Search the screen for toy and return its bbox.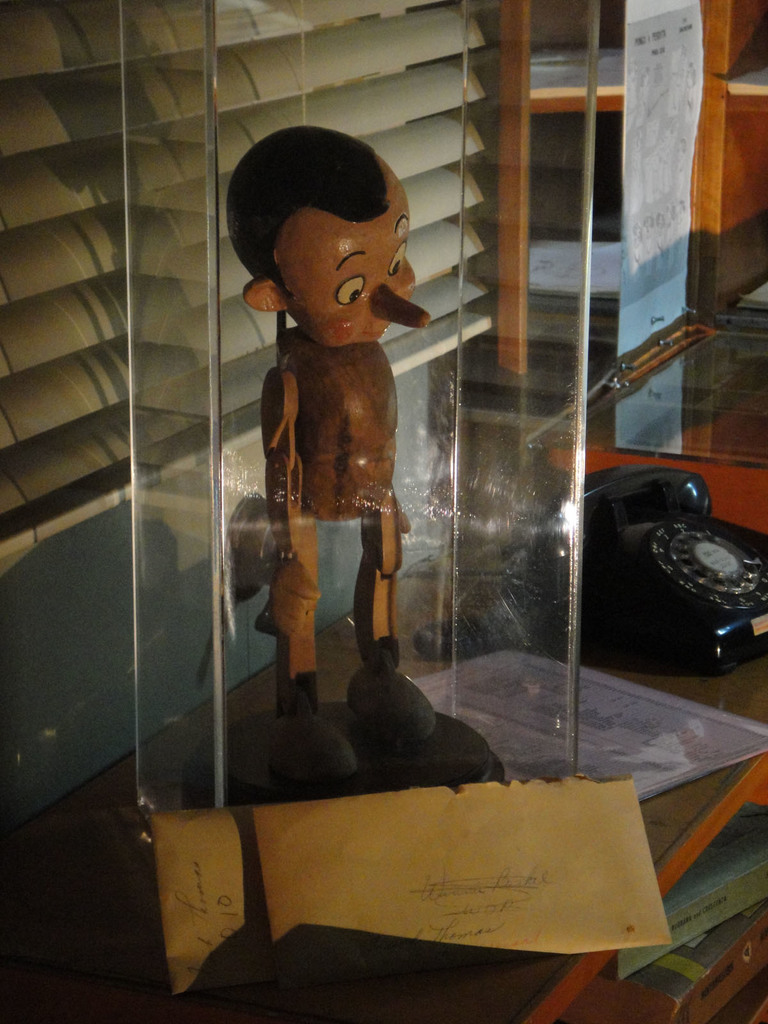
Found: crop(226, 124, 445, 712).
